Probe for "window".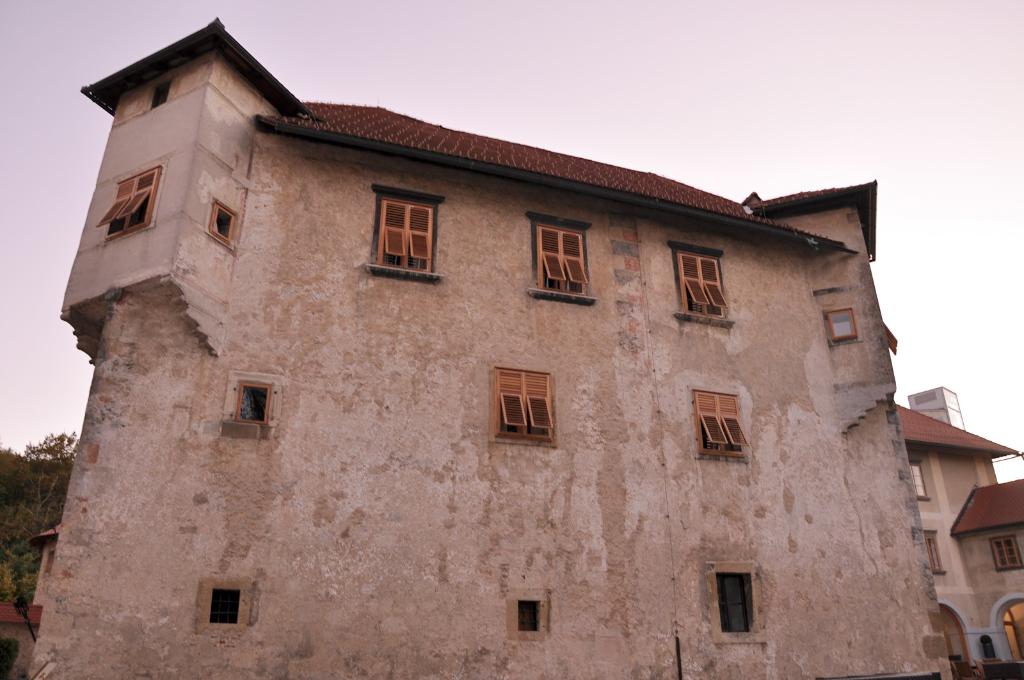
Probe result: {"x1": 694, "y1": 393, "x2": 748, "y2": 458}.
